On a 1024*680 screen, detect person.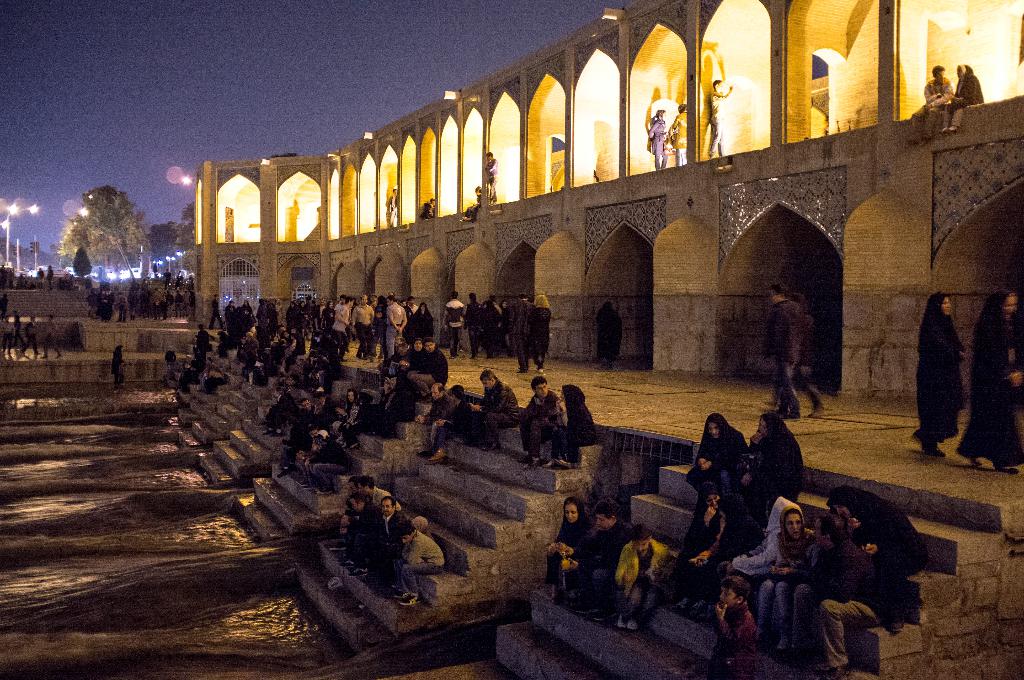
(646,106,676,172).
